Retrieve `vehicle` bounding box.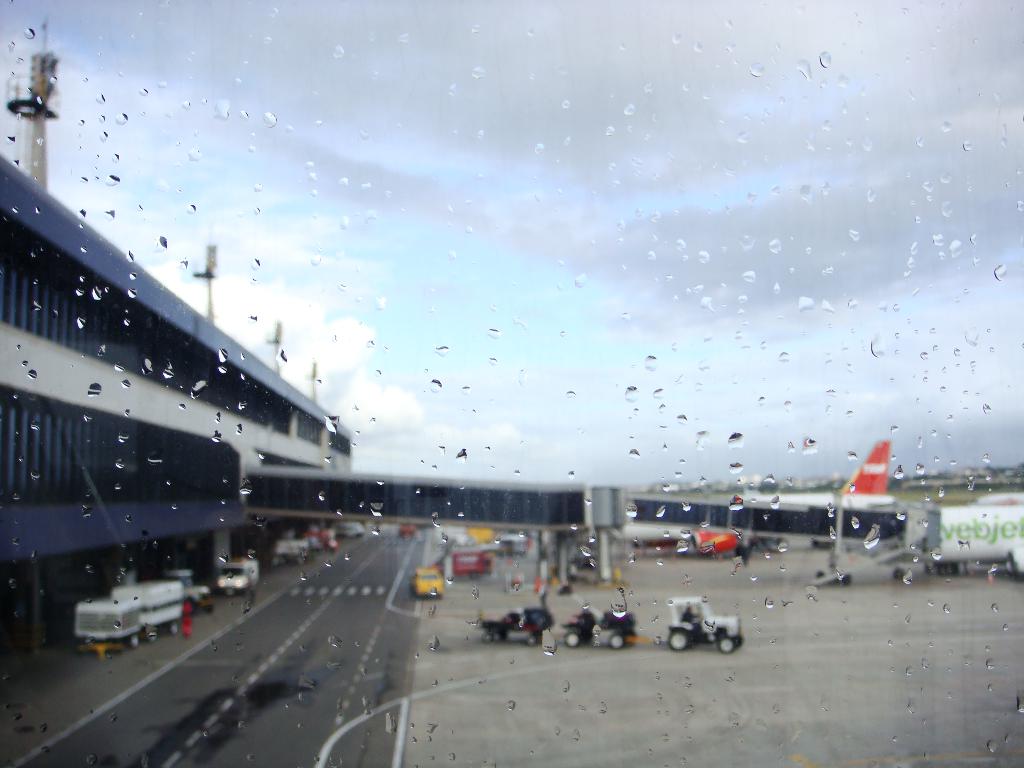
Bounding box: <box>274,527,324,566</box>.
